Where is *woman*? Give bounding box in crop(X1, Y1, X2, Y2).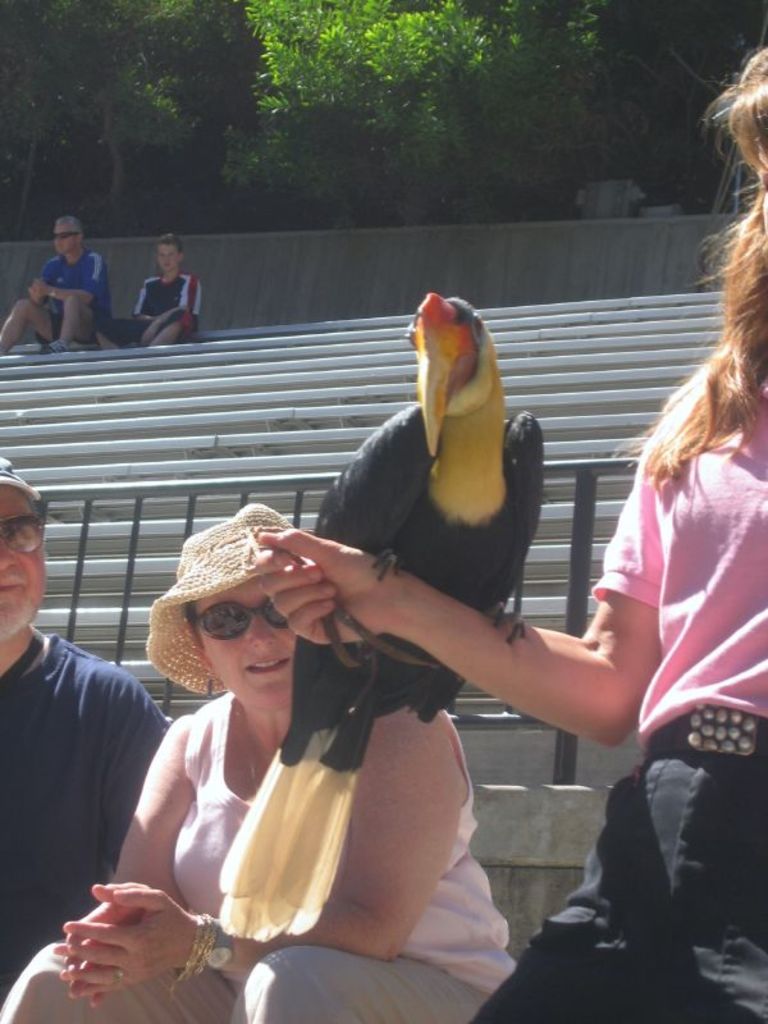
crop(247, 38, 767, 1023).
